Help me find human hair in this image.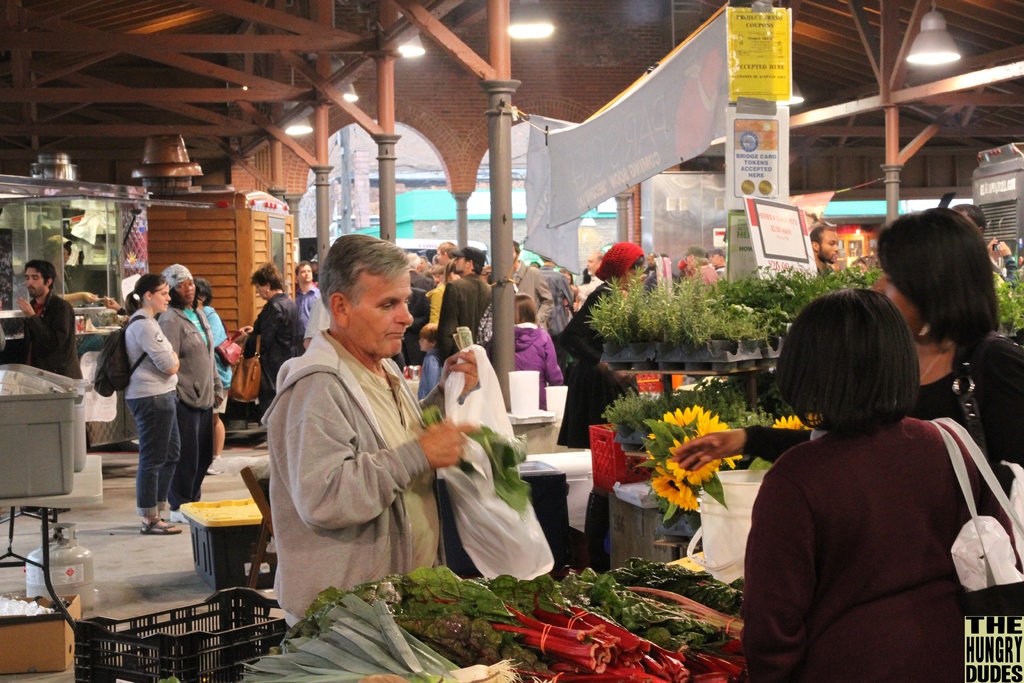
Found it: left=556, top=264, right=573, bottom=285.
